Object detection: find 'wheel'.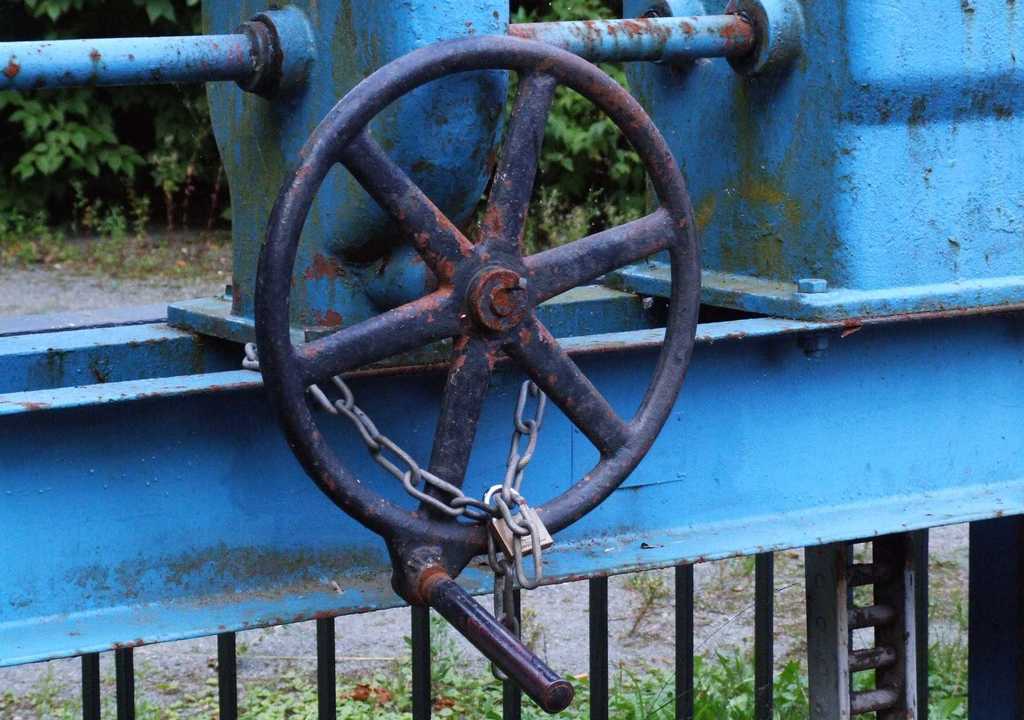
Rect(246, 57, 721, 575).
